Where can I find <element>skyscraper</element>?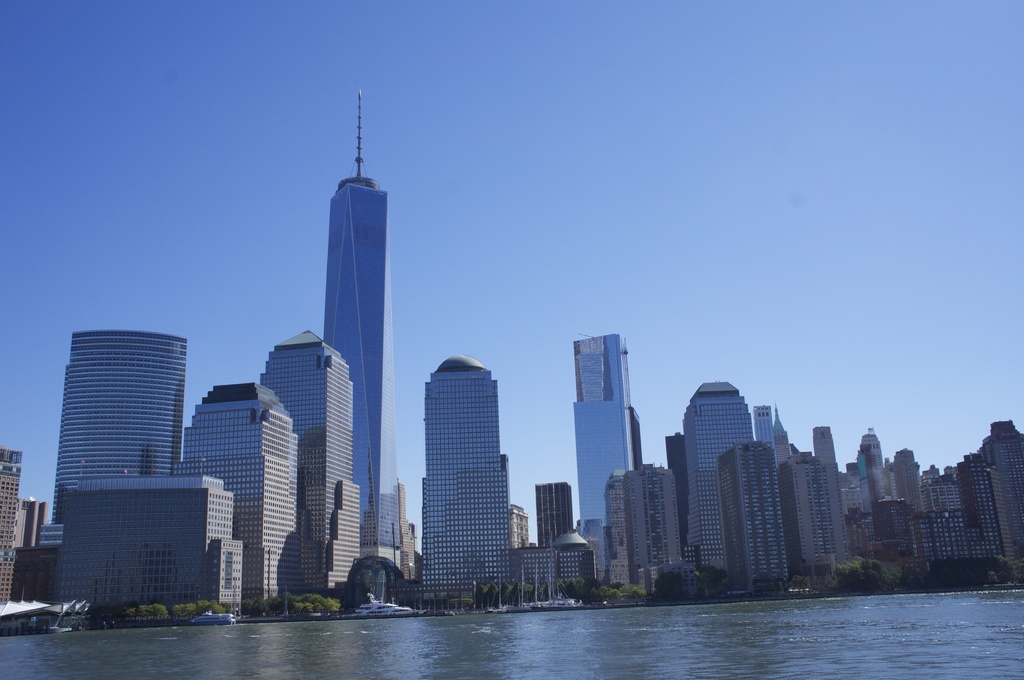
You can find it at l=253, t=326, r=376, b=596.
